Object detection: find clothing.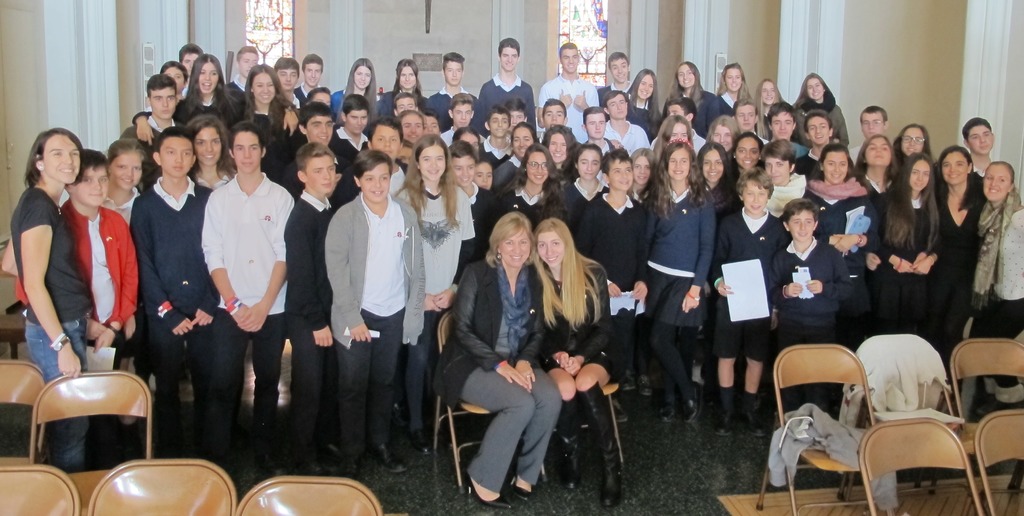
<bbox>60, 204, 140, 324</bbox>.
